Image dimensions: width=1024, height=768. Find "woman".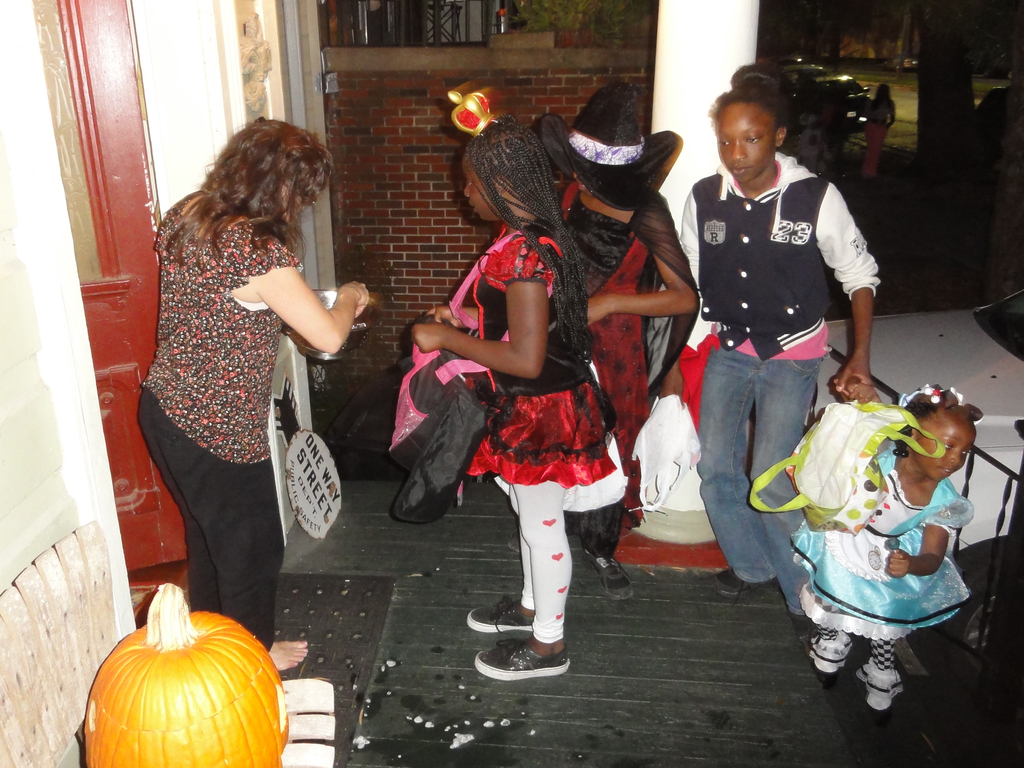
select_region(861, 81, 901, 183).
